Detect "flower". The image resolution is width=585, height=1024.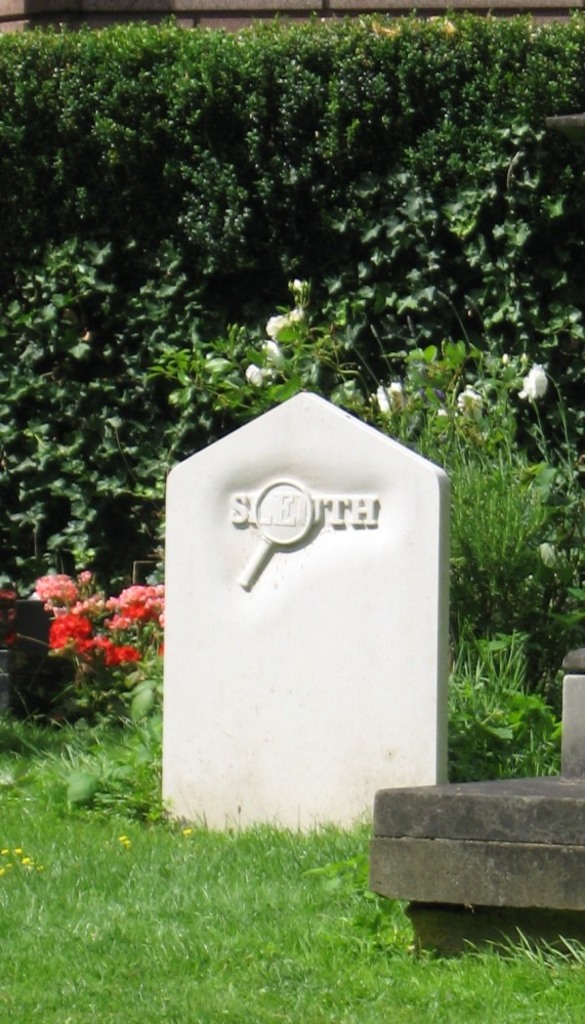
[x1=243, y1=362, x2=269, y2=385].
